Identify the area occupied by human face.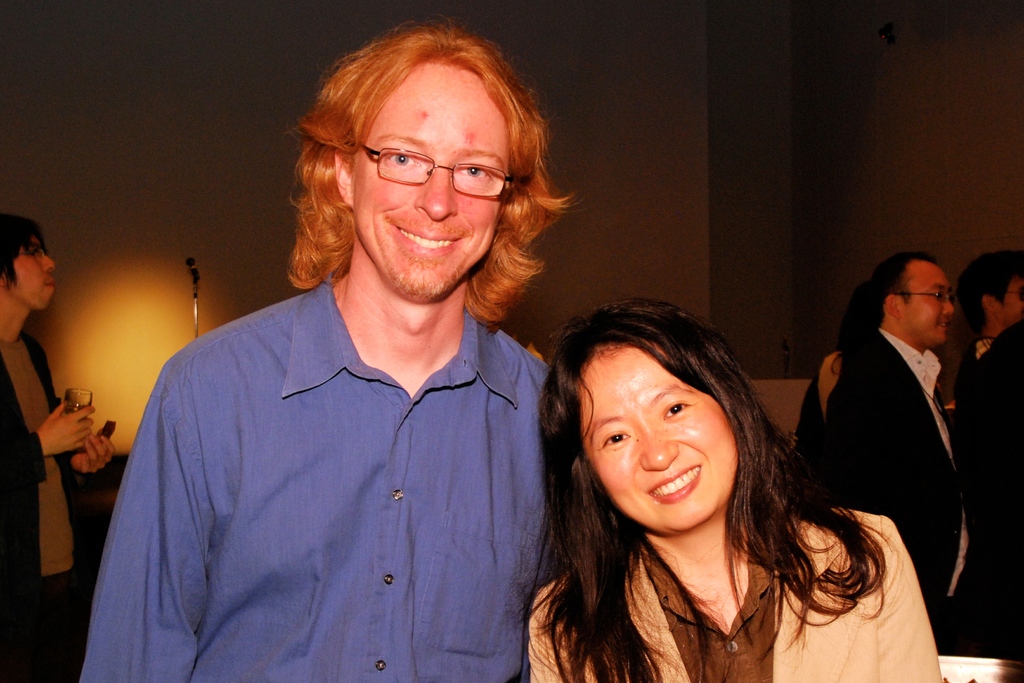
Area: bbox=[899, 265, 953, 346].
